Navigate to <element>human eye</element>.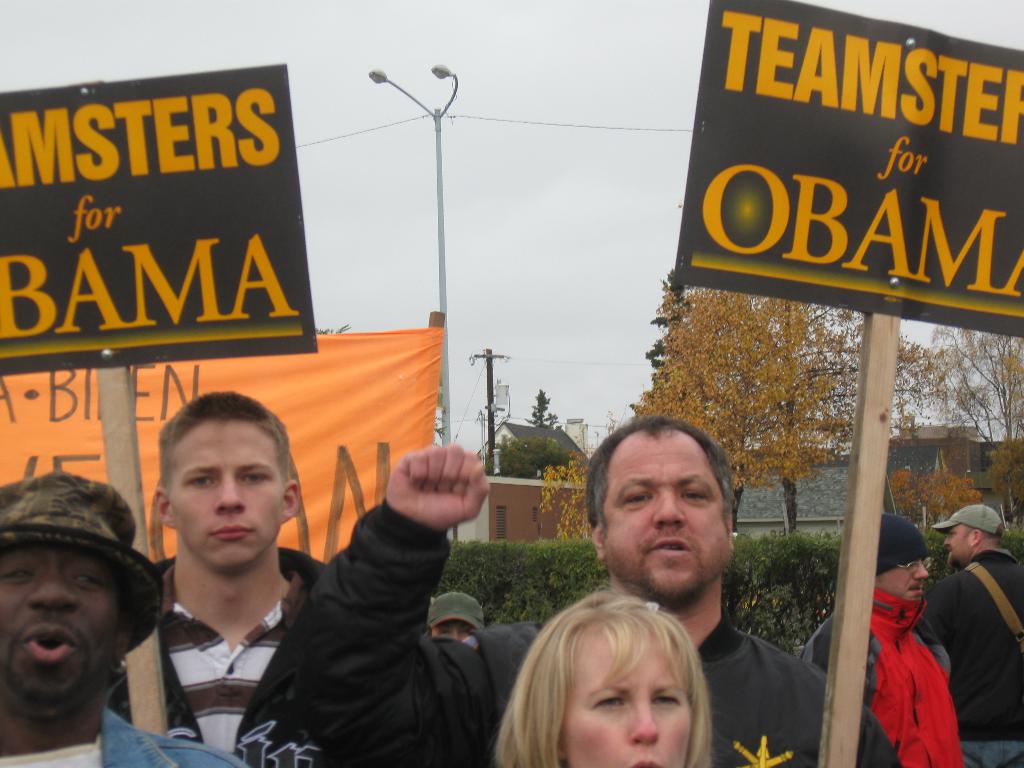
Navigation target: (588,693,628,716).
